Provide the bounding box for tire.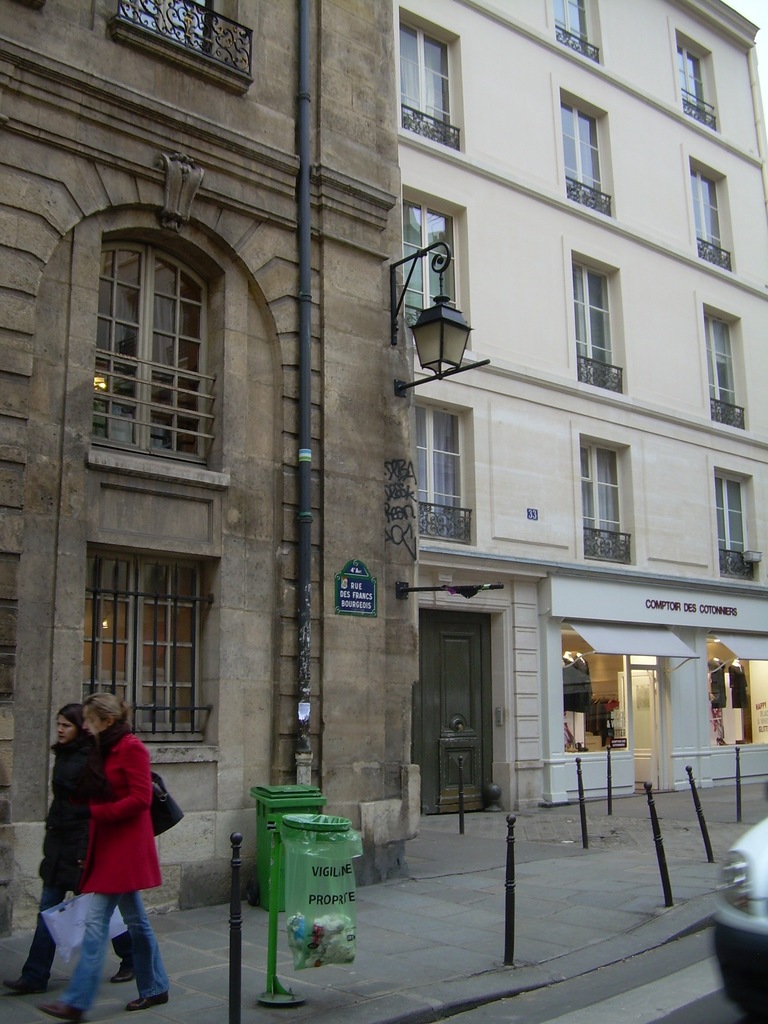
bbox(739, 1000, 765, 1020).
